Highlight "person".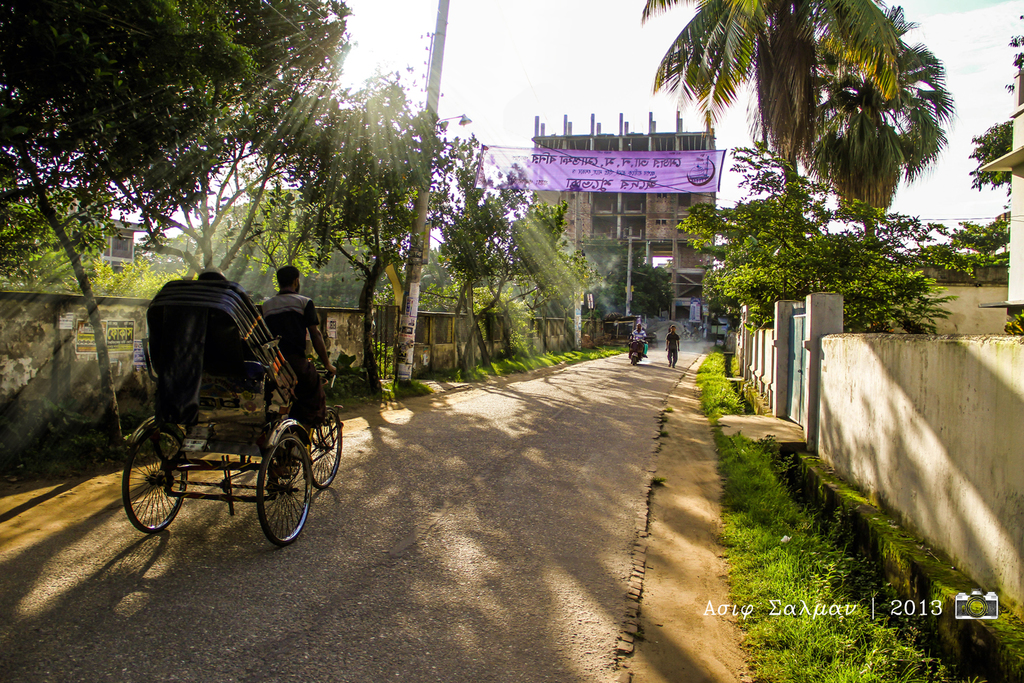
Highlighted region: [x1=643, y1=340, x2=647, y2=357].
